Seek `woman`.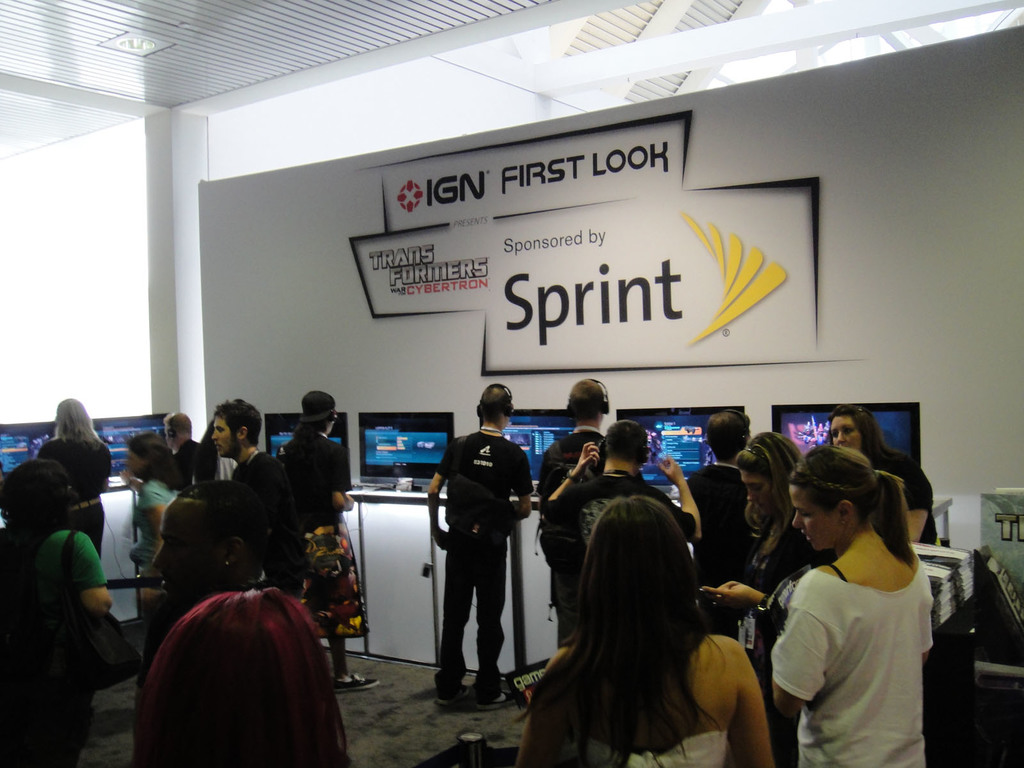
select_region(119, 435, 182, 634).
